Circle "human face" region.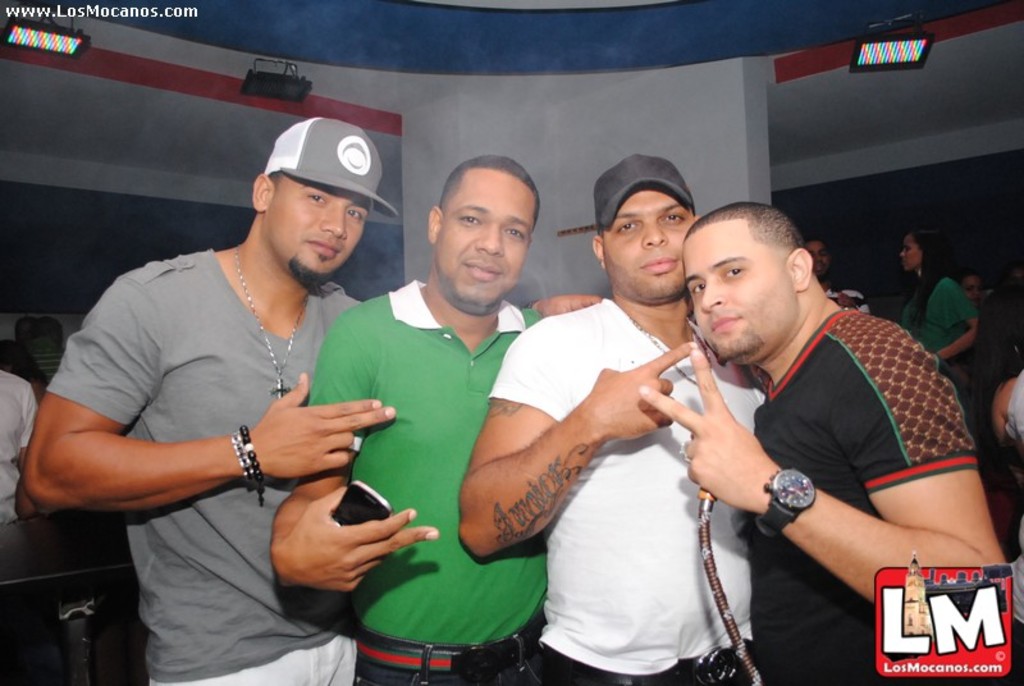
Region: select_region(897, 238, 918, 273).
